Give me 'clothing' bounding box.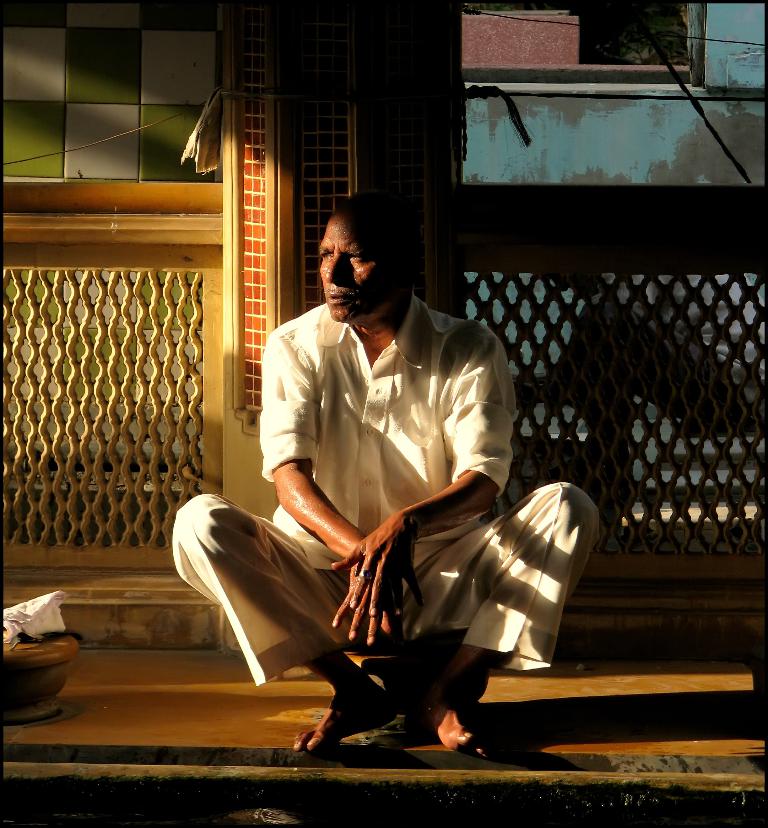
bbox(174, 295, 599, 686).
